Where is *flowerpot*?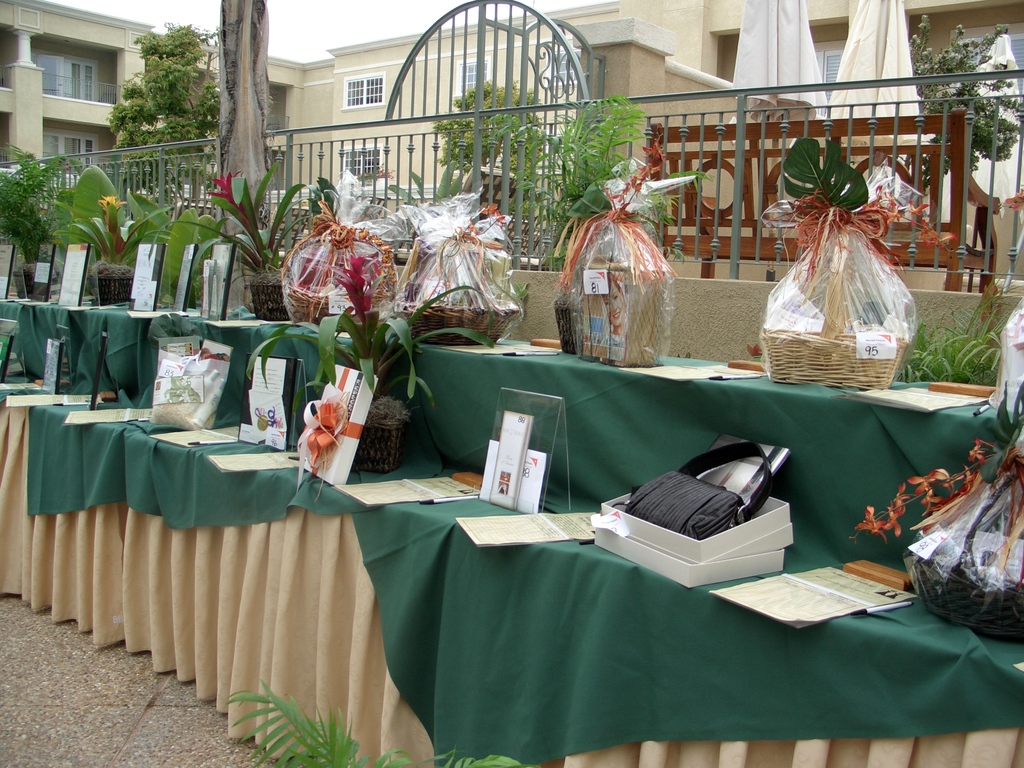
(x1=93, y1=265, x2=139, y2=305).
